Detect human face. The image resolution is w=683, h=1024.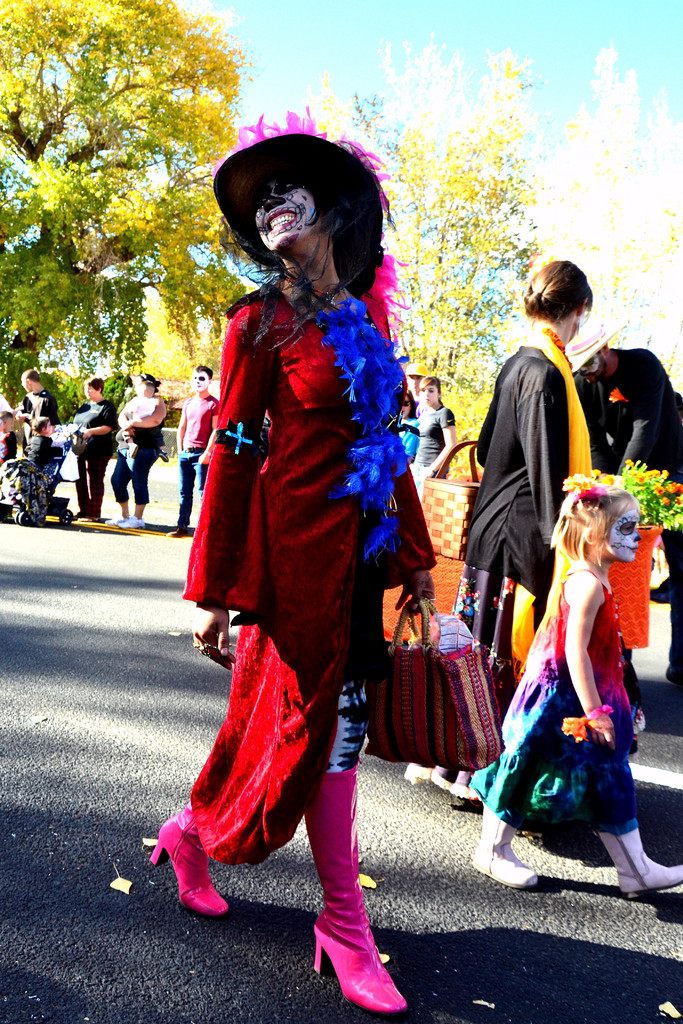
<bbox>254, 180, 321, 253</bbox>.
